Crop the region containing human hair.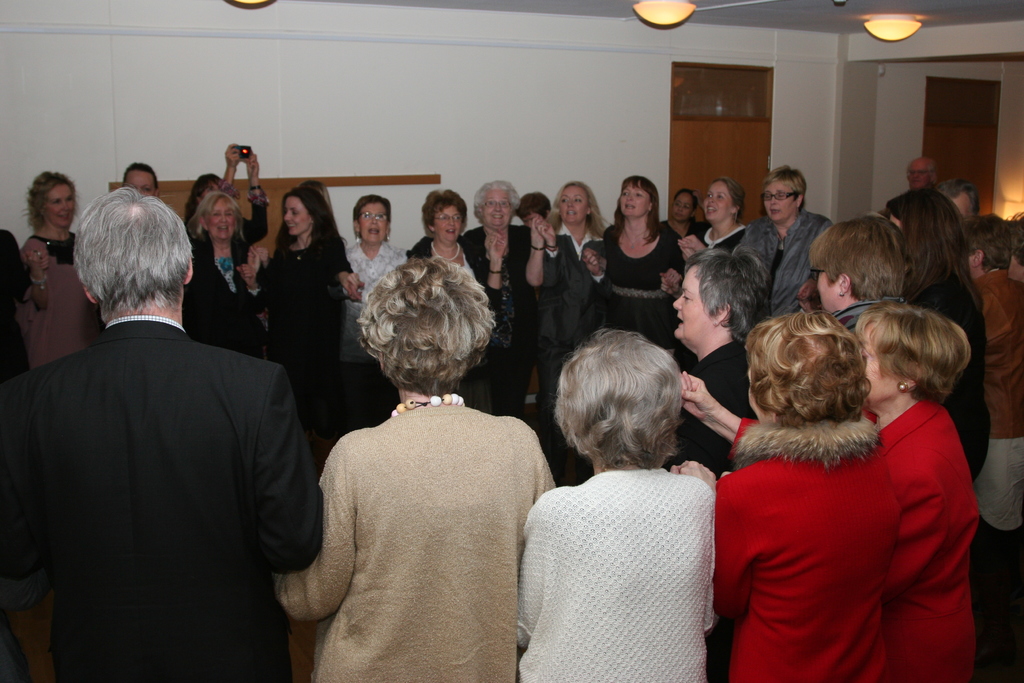
Crop region: x1=516 y1=193 x2=556 y2=218.
